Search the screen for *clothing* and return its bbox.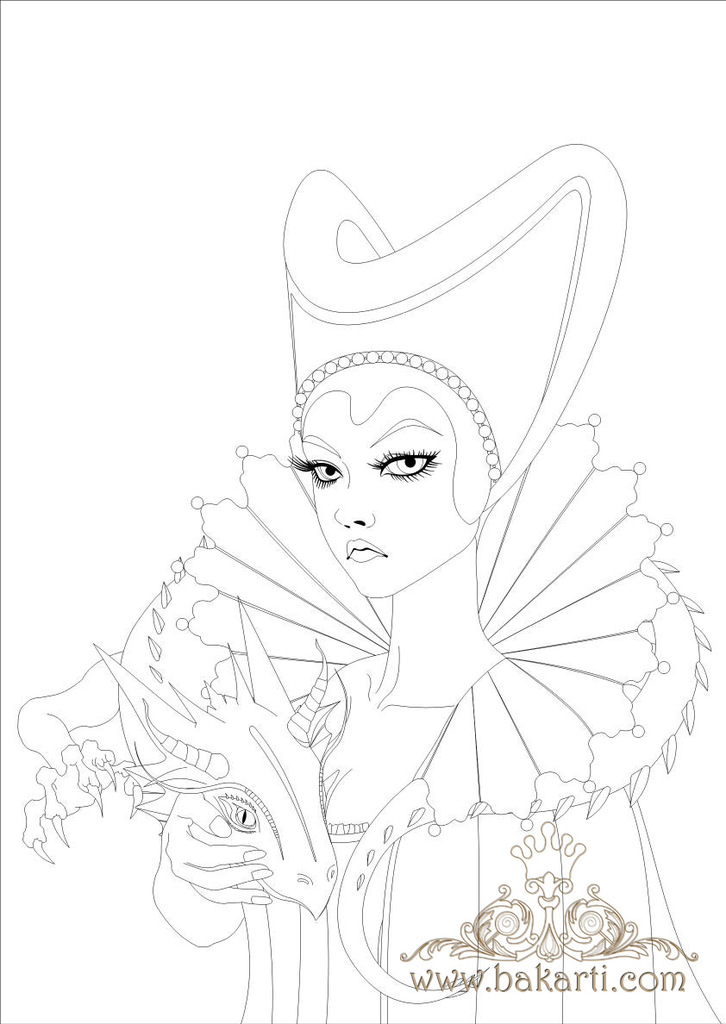
Found: [x1=125, y1=411, x2=717, y2=1023].
